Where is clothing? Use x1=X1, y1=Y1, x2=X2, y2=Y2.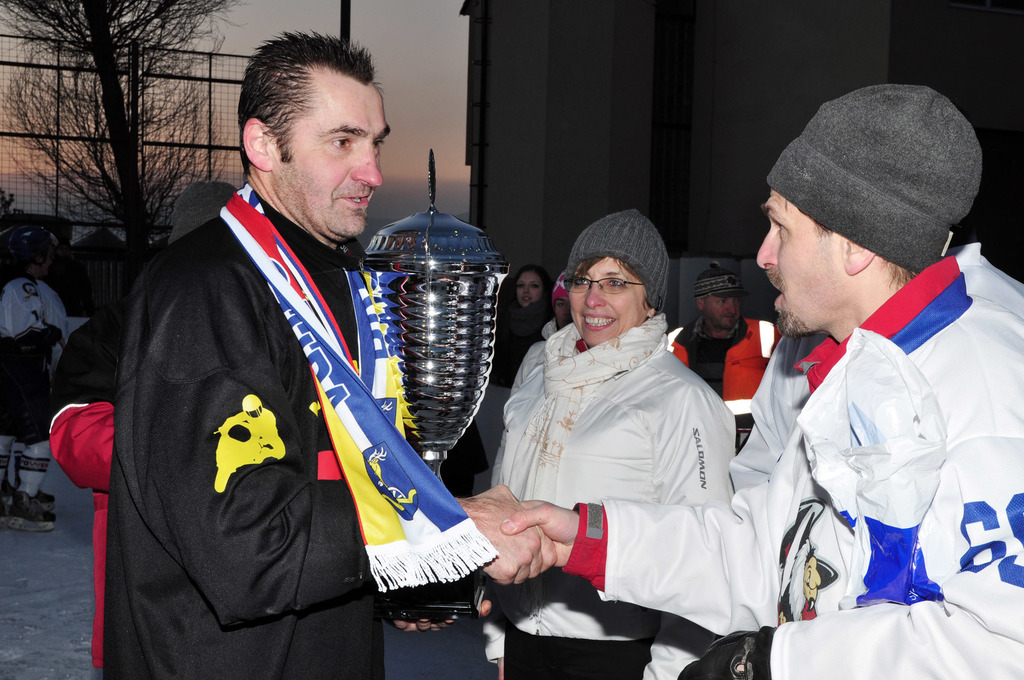
x1=561, y1=252, x2=1023, y2=679.
